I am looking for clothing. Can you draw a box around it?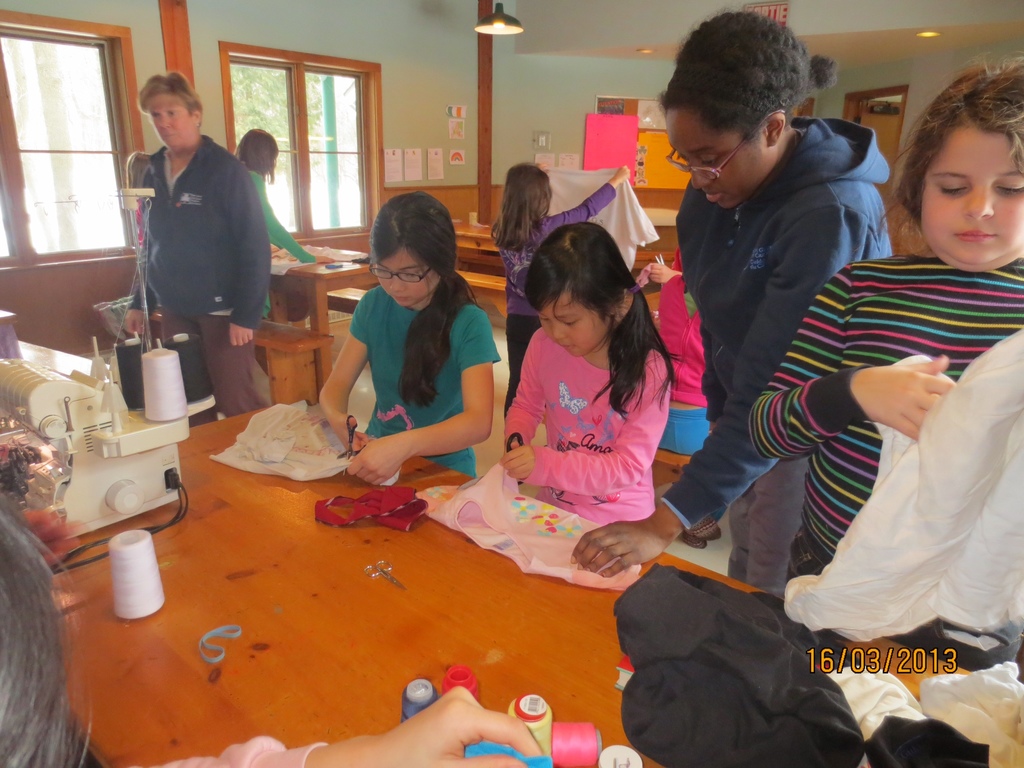
Sure, the bounding box is locate(345, 286, 502, 478).
